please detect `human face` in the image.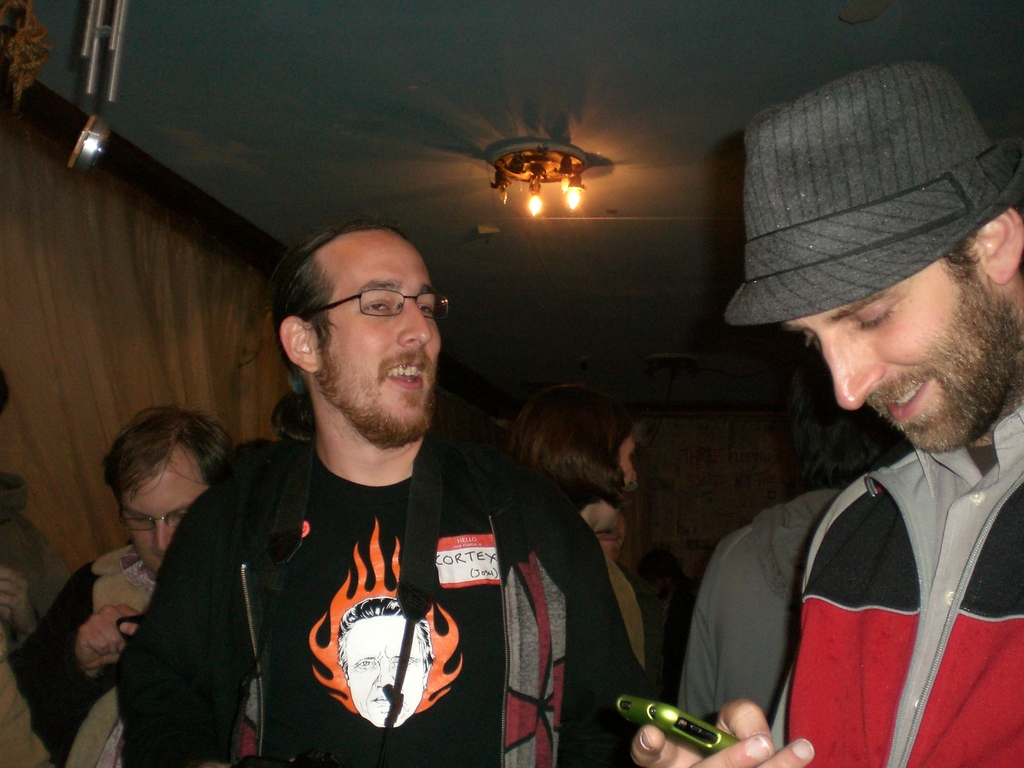
(326,232,439,429).
